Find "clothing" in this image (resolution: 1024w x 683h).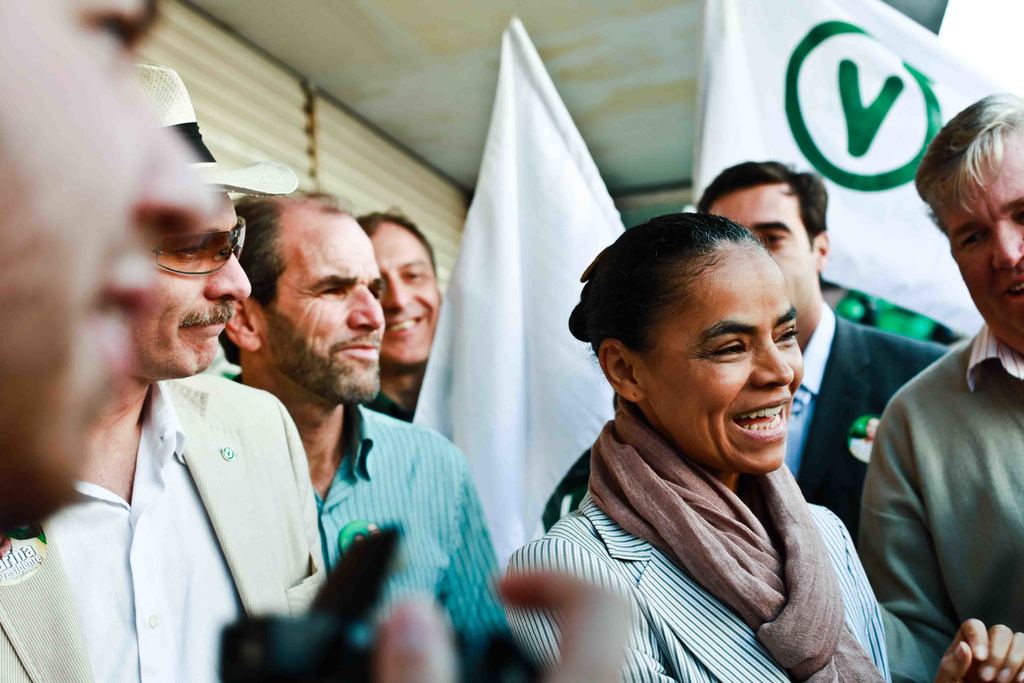
[0,372,321,682].
